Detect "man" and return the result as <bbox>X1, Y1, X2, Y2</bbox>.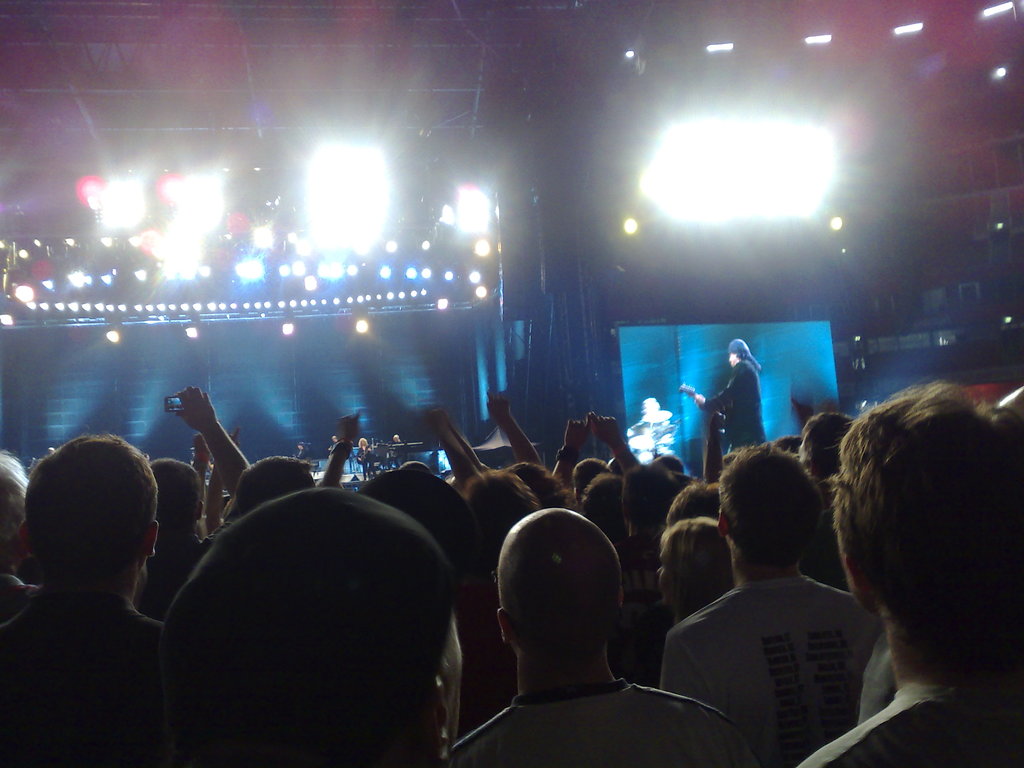
<bbox>241, 452, 351, 526</bbox>.
